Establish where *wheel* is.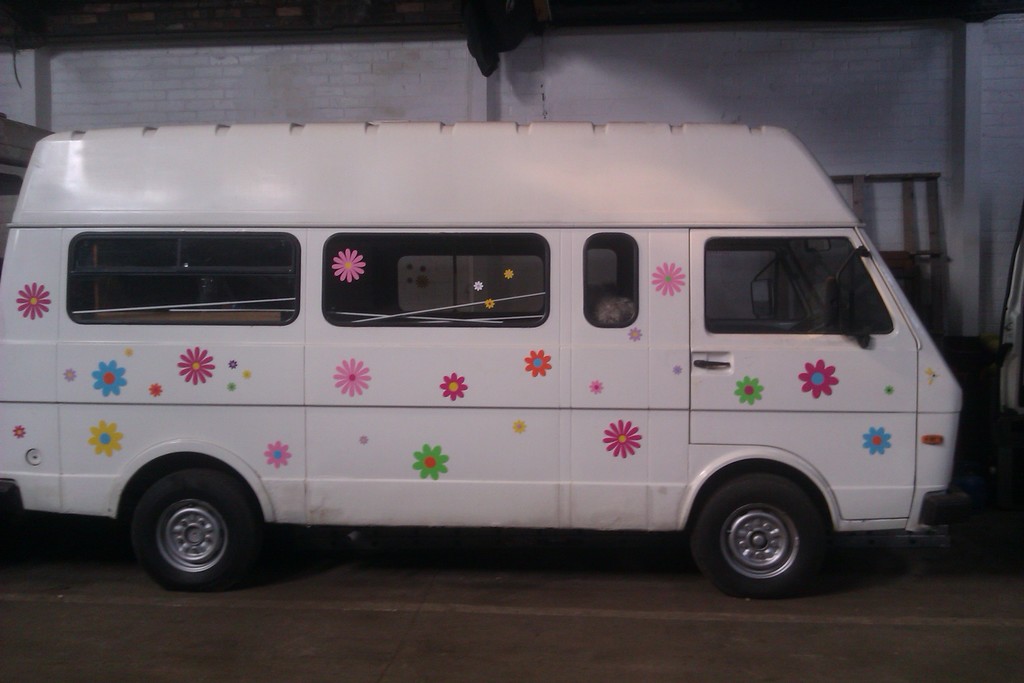
Established at 696 487 836 598.
